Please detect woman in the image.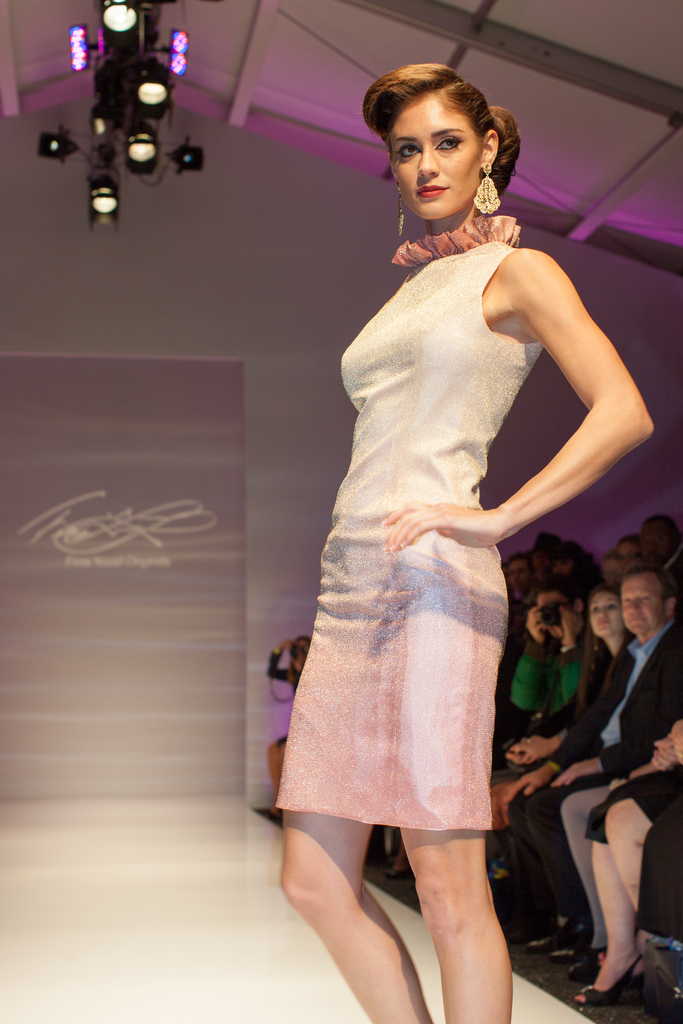
488, 593, 628, 914.
